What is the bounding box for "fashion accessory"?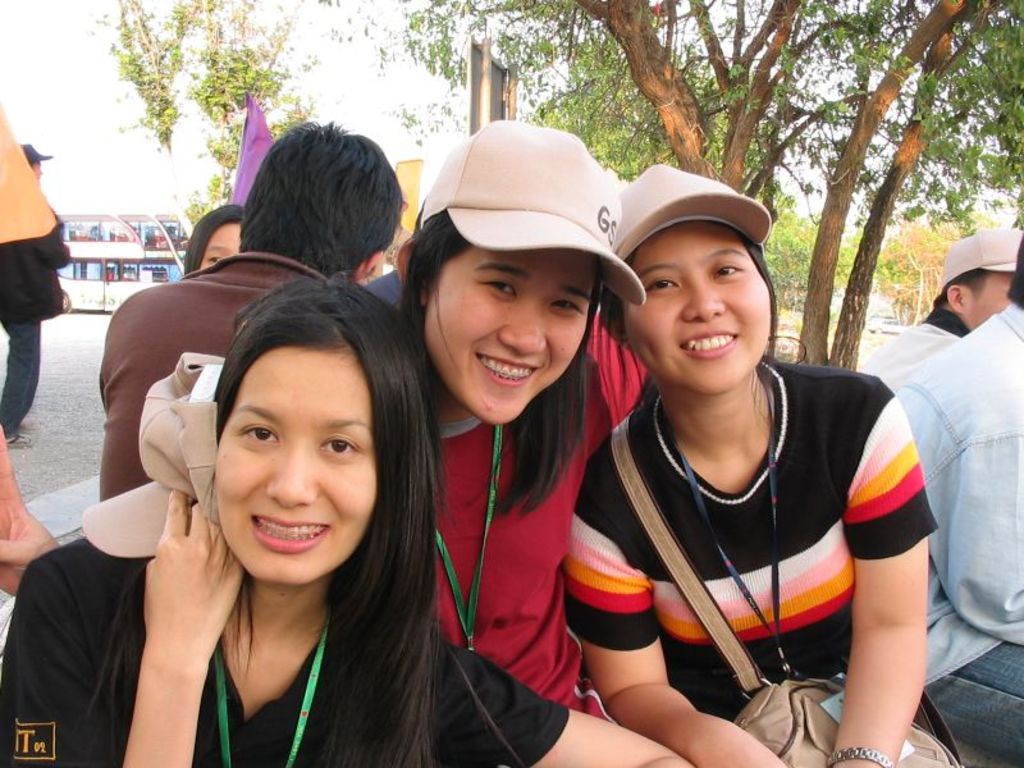
x1=79 y1=349 x2=225 y2=563.
